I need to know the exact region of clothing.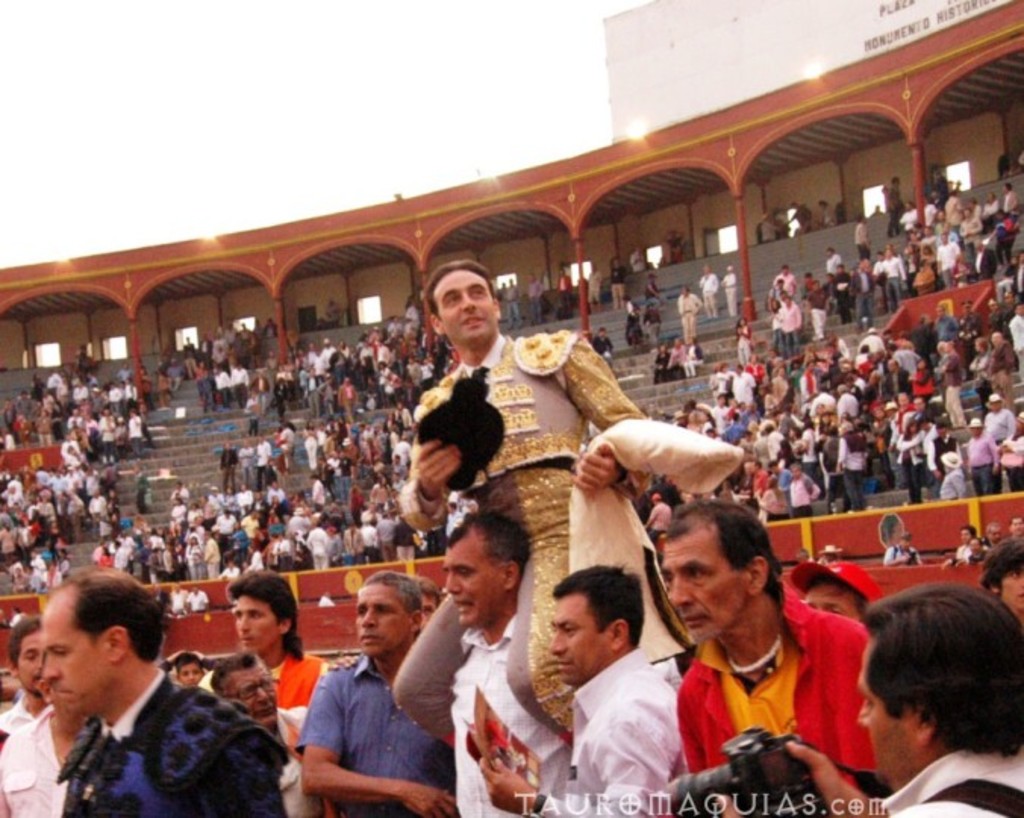
Region: 397, 520, 417, 560.
